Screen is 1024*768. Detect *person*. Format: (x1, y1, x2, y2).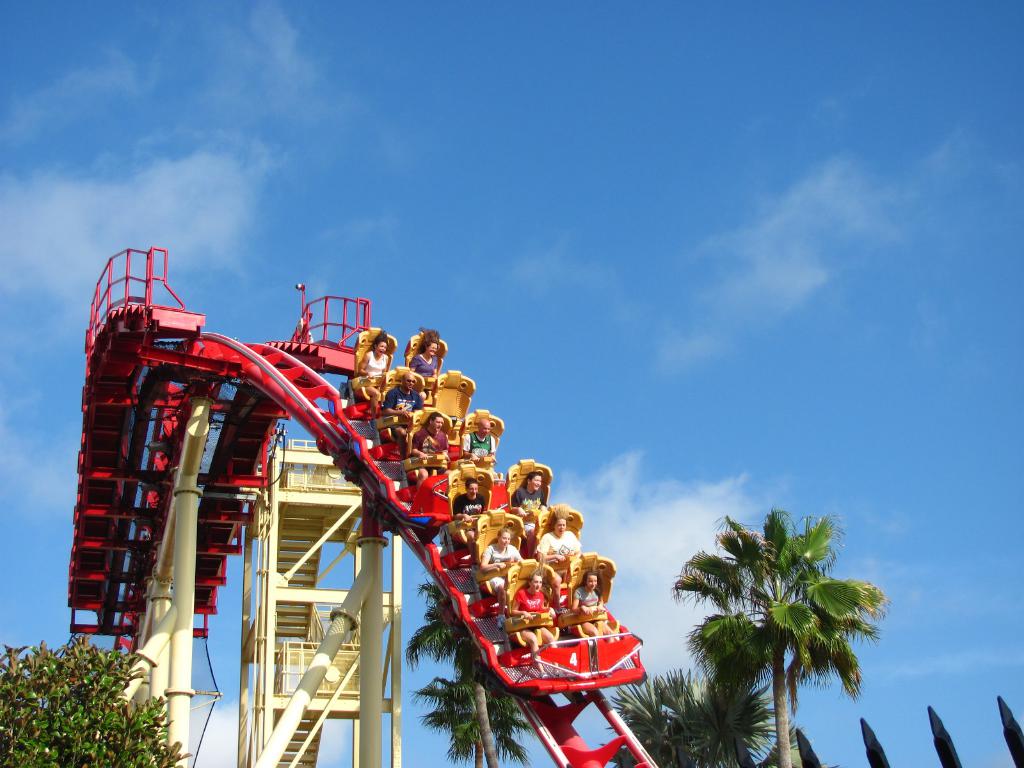
(463, 405, 499, 460).
